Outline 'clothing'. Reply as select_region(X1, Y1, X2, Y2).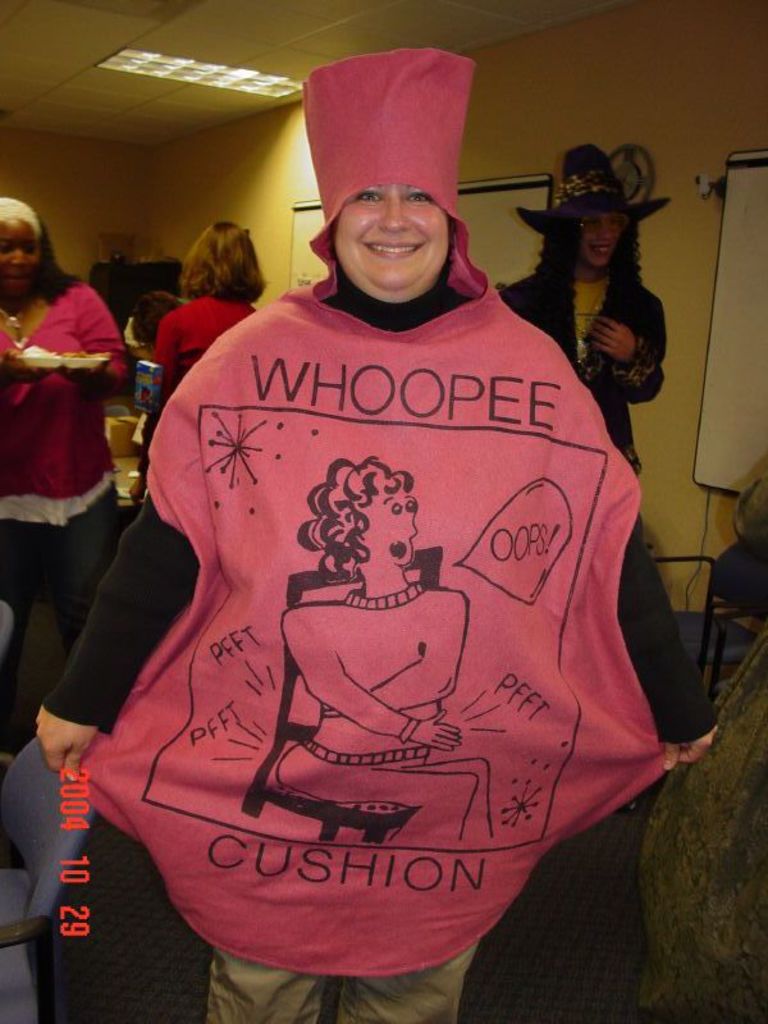
select_region(155, 292, 257, 394).
